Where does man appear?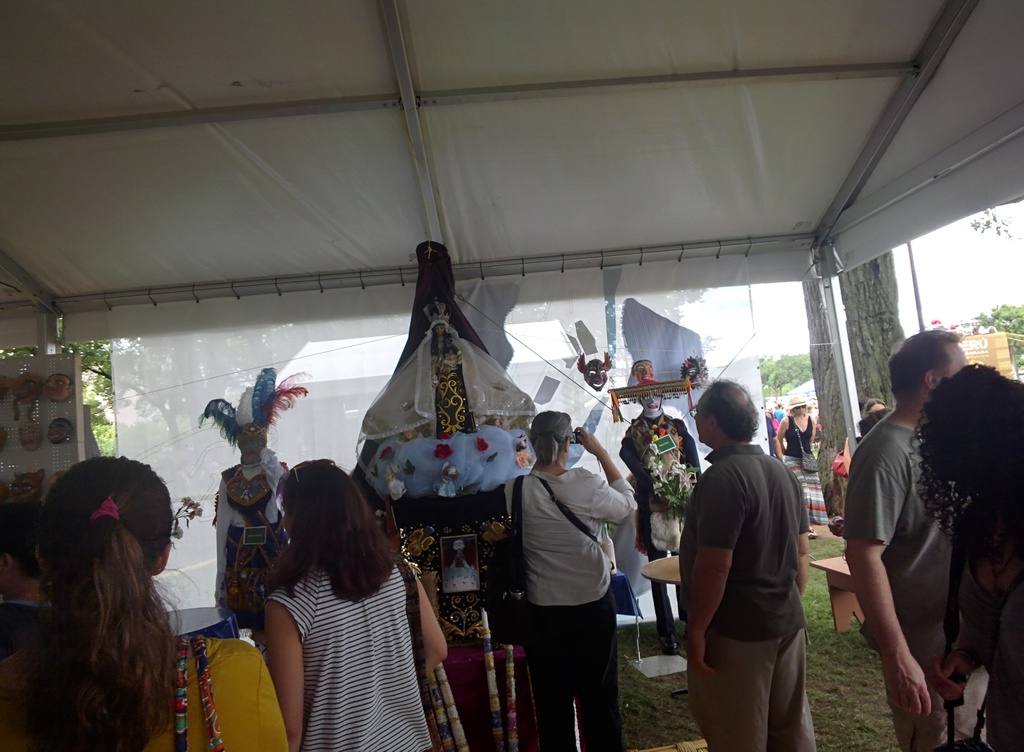
Appears at <region>842, 325, 973, 751</region>.
